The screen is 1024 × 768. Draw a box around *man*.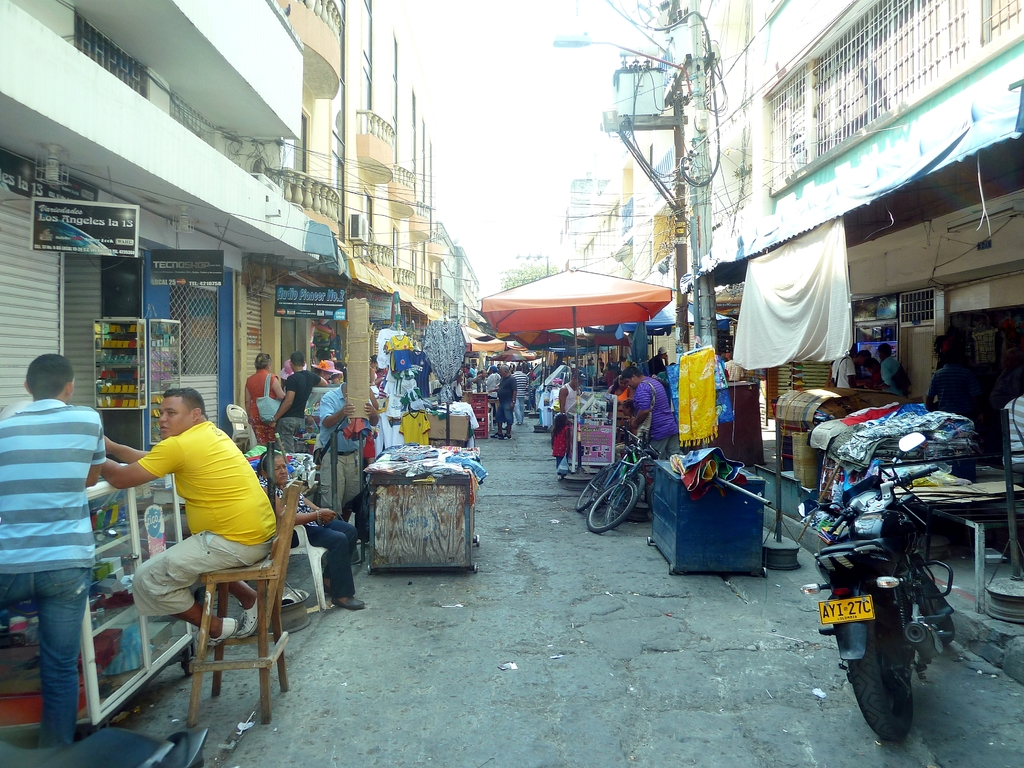
<bbox>828, 338, 864, 393</bbox>.
